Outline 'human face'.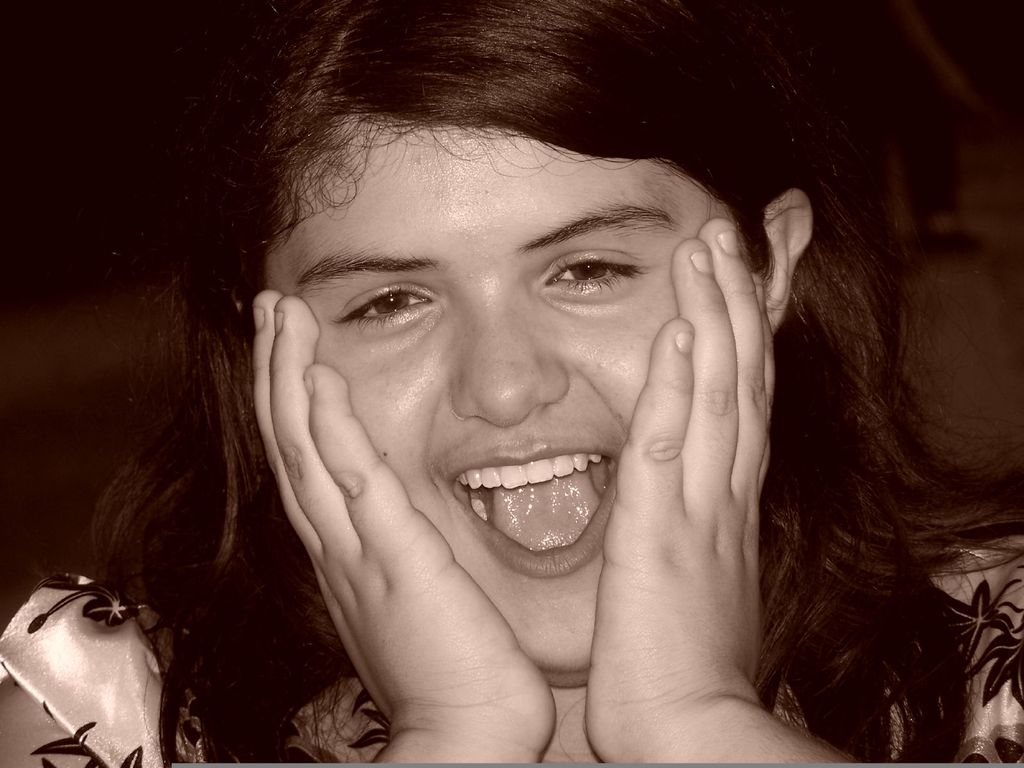
Outline: box=[264, 104, 730, 686].
